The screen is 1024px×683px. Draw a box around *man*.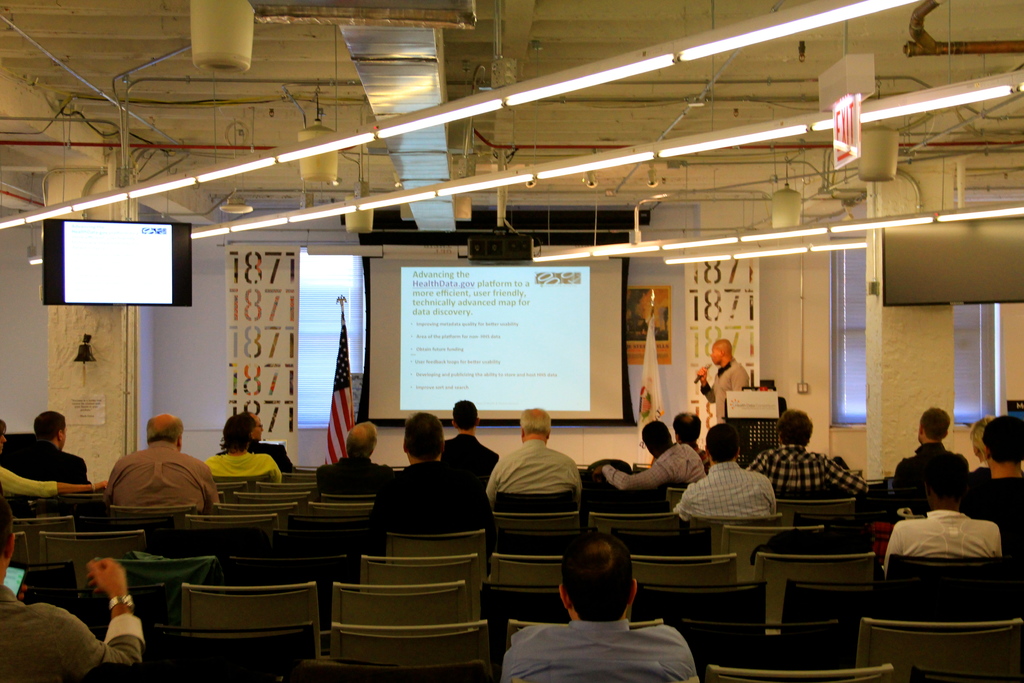
(x1=362, y1=415, x2=497, y2=577).
